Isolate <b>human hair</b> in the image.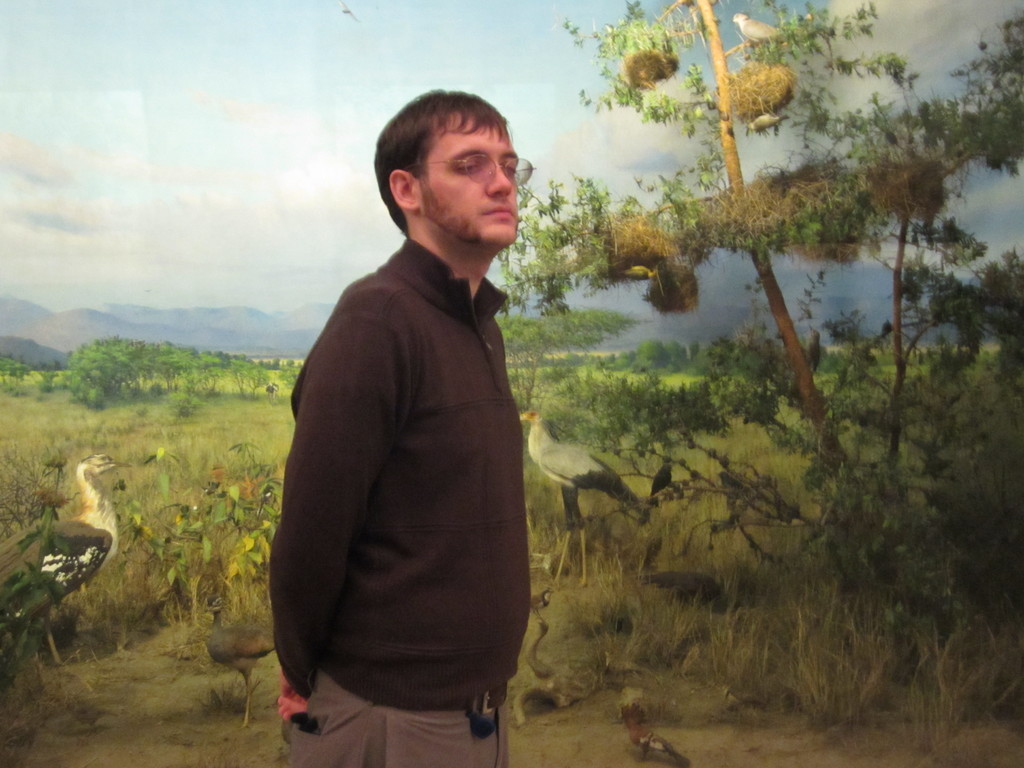
Isolated region: box(370, 95, 521, 252).
